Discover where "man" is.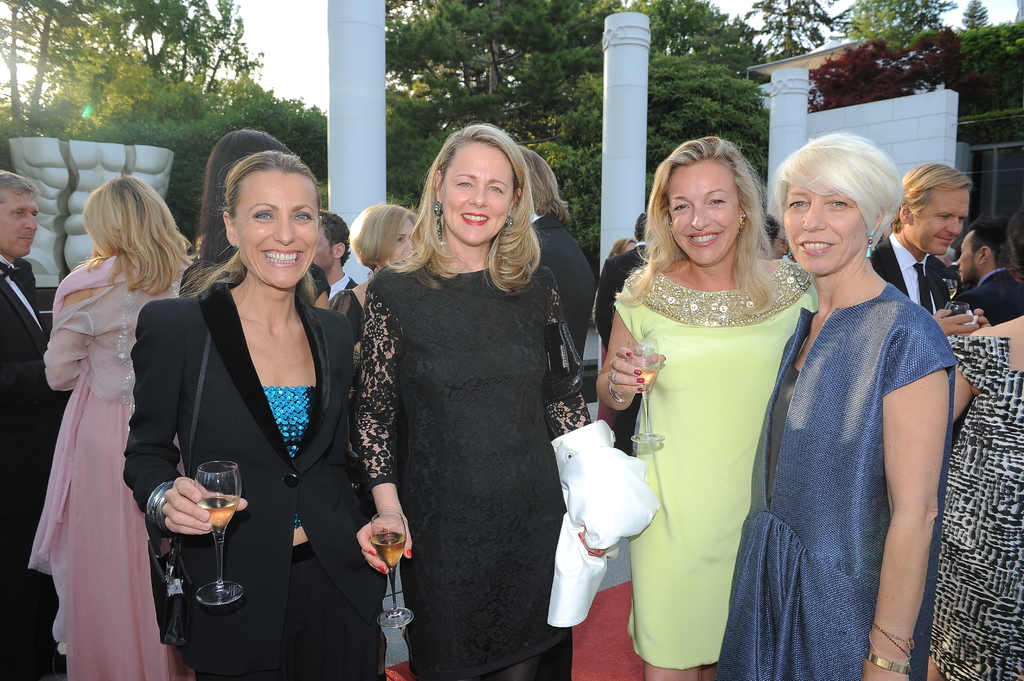
Discovered at bbox=[957, 218, 1023, 335].
